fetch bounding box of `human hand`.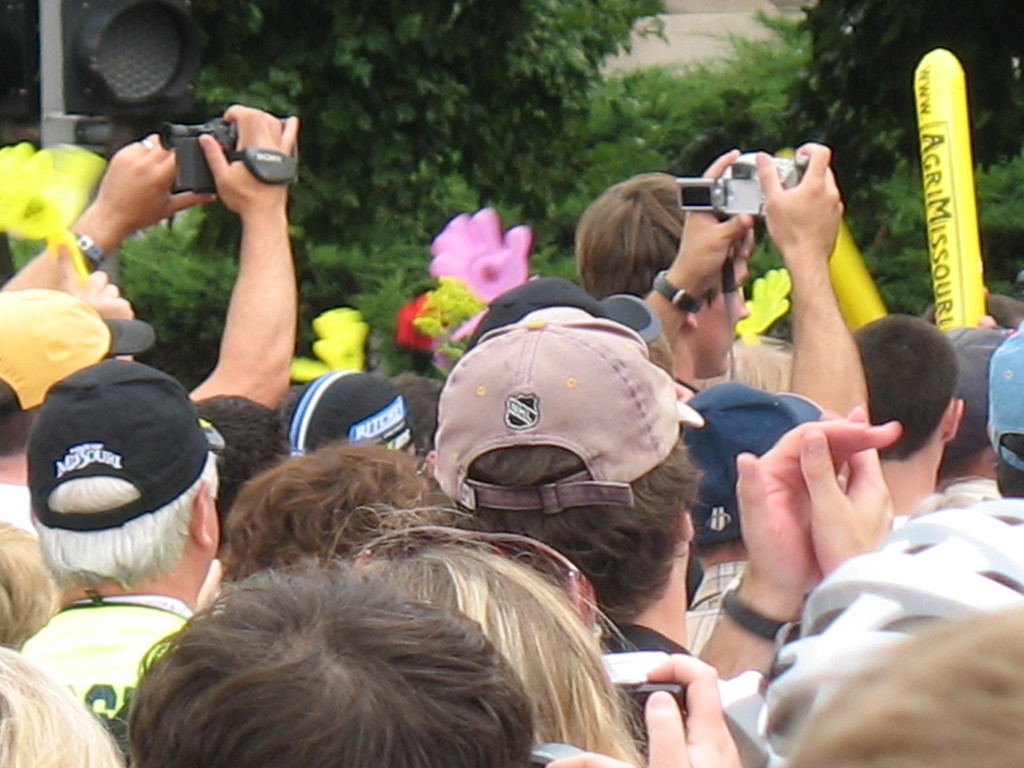
Bbox: x1=732, y1=415, x2=902, y2=598.
